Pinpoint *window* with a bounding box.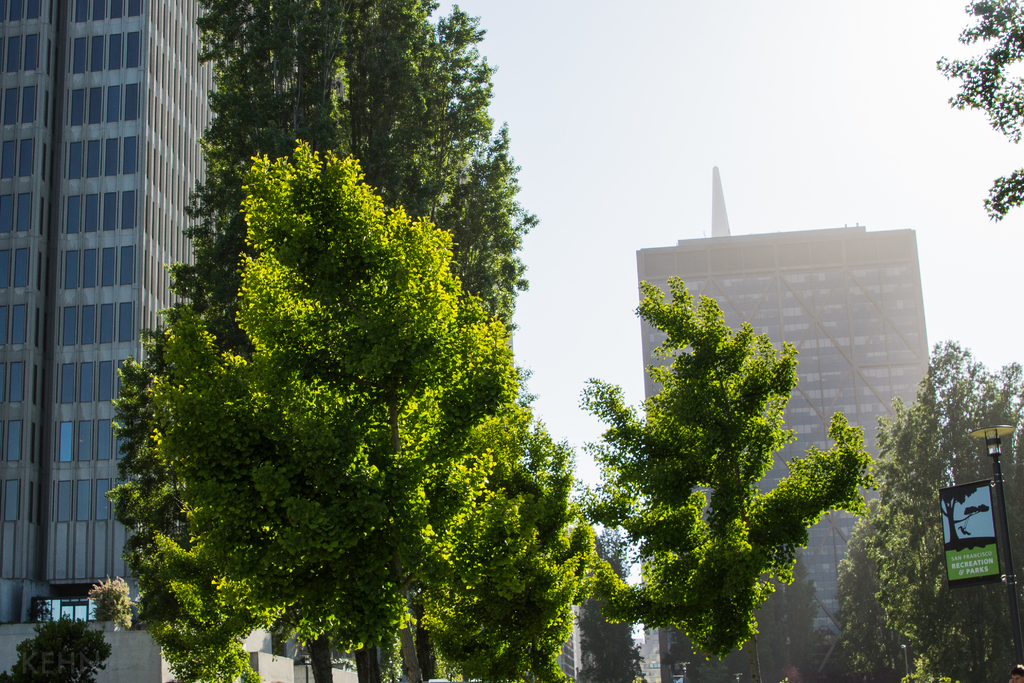
box(118, 359, 127, 396).
